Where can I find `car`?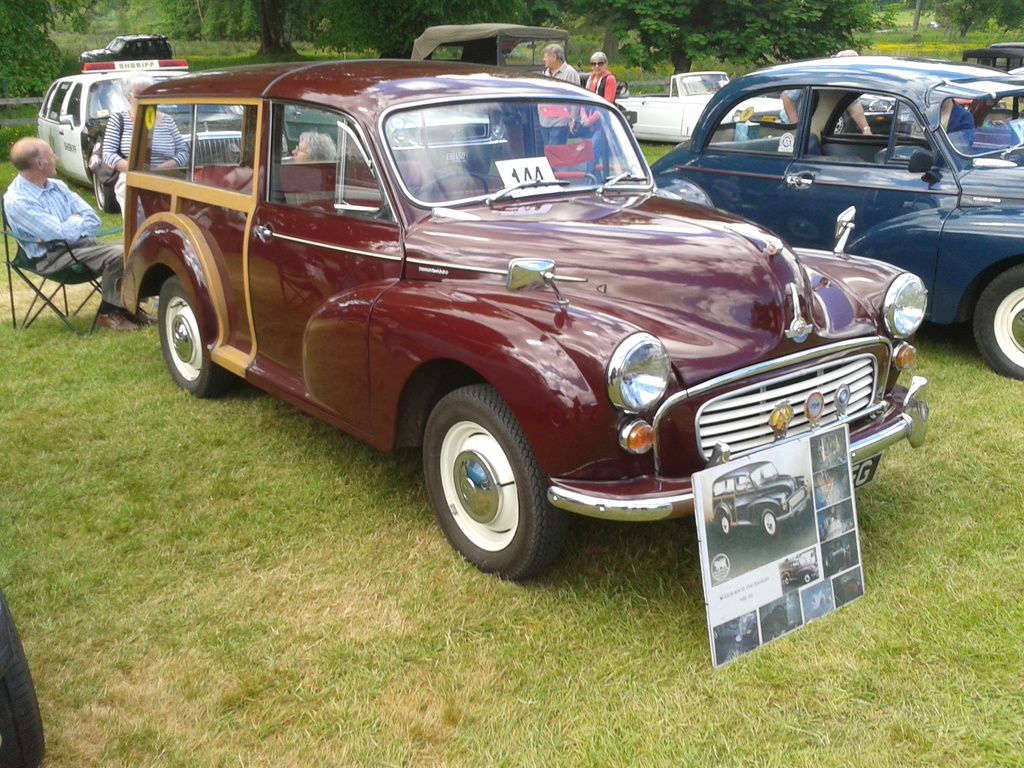
You can find it at region(779, 557, 823, 584).
